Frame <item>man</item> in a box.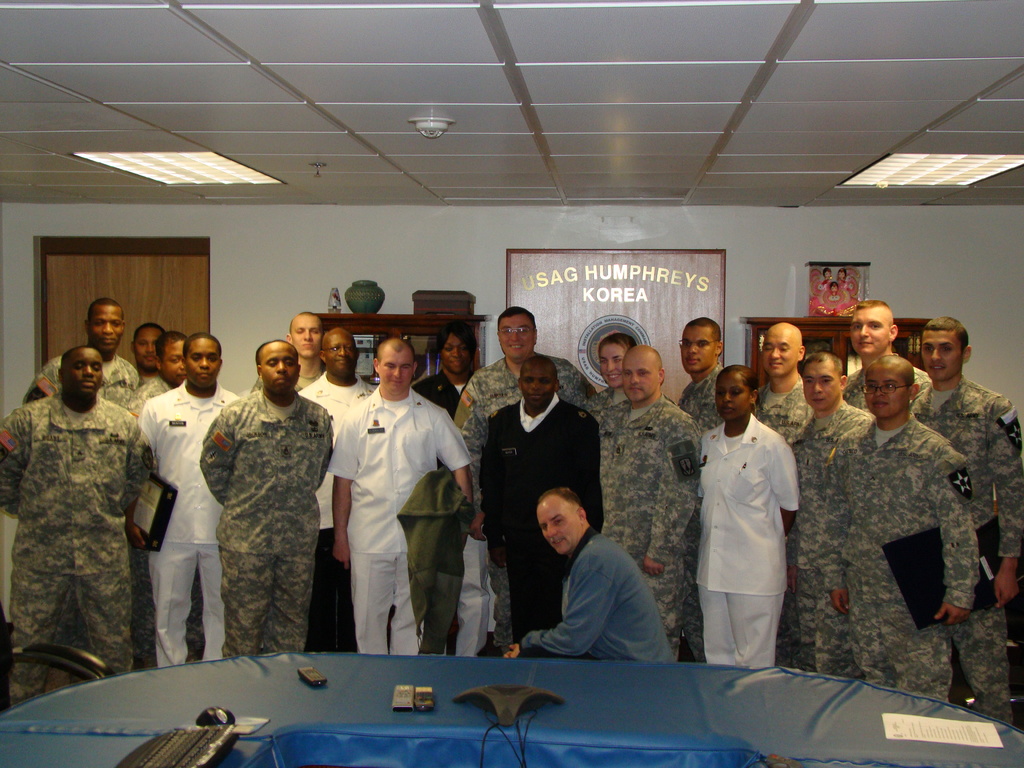
l=748, t=318, r=811, b=437.
